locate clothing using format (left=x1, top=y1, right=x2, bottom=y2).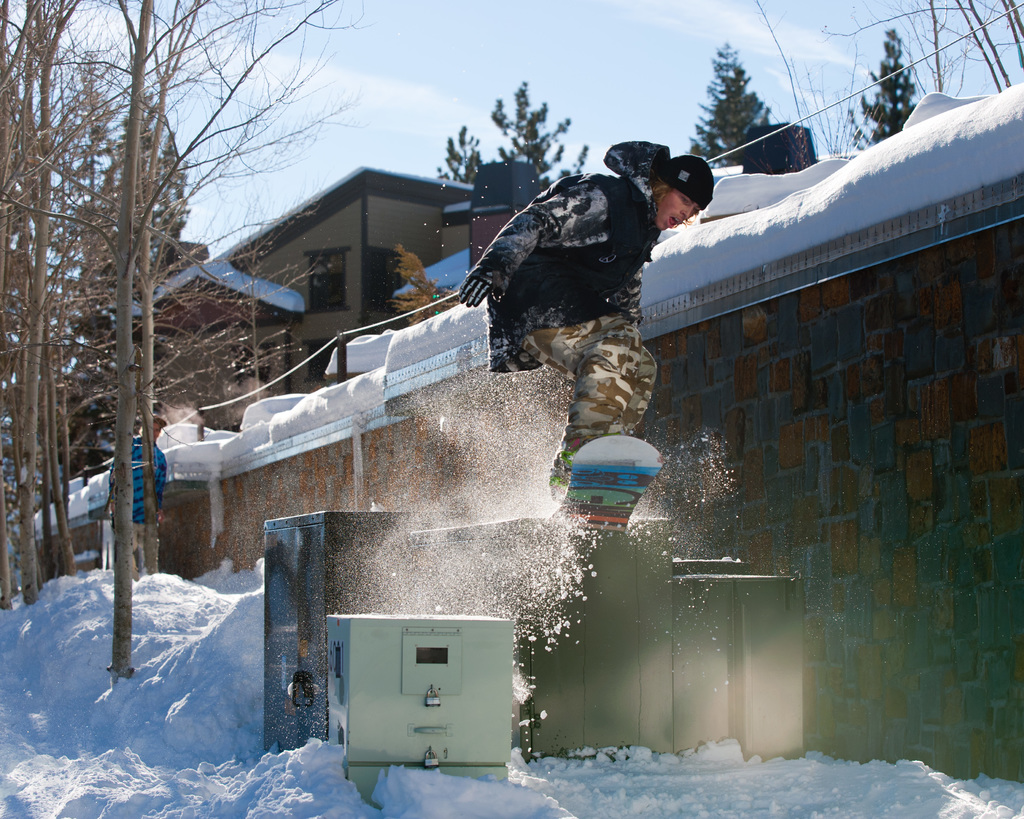
(left=104, top=437, right=165, bottom=585).
